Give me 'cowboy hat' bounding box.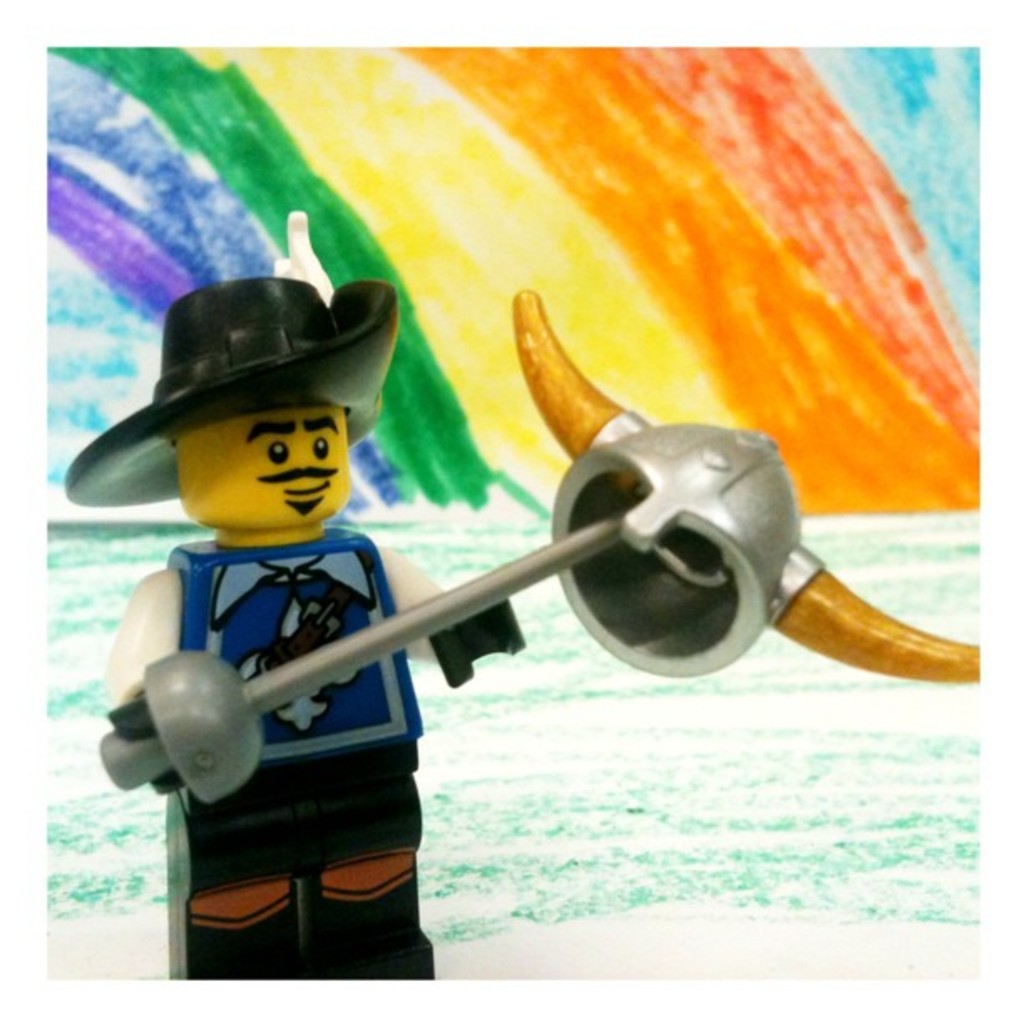
box(82, 258, 395, 524).
